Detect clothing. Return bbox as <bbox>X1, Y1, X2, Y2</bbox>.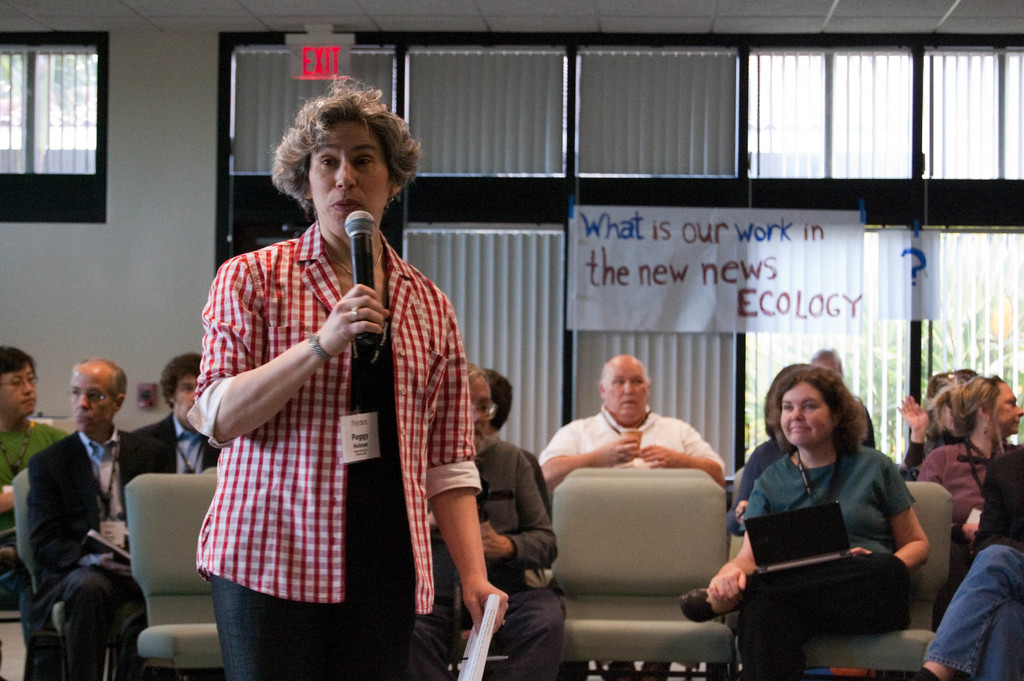
<bbox>905, 434, 1001, 575</bbox>.
